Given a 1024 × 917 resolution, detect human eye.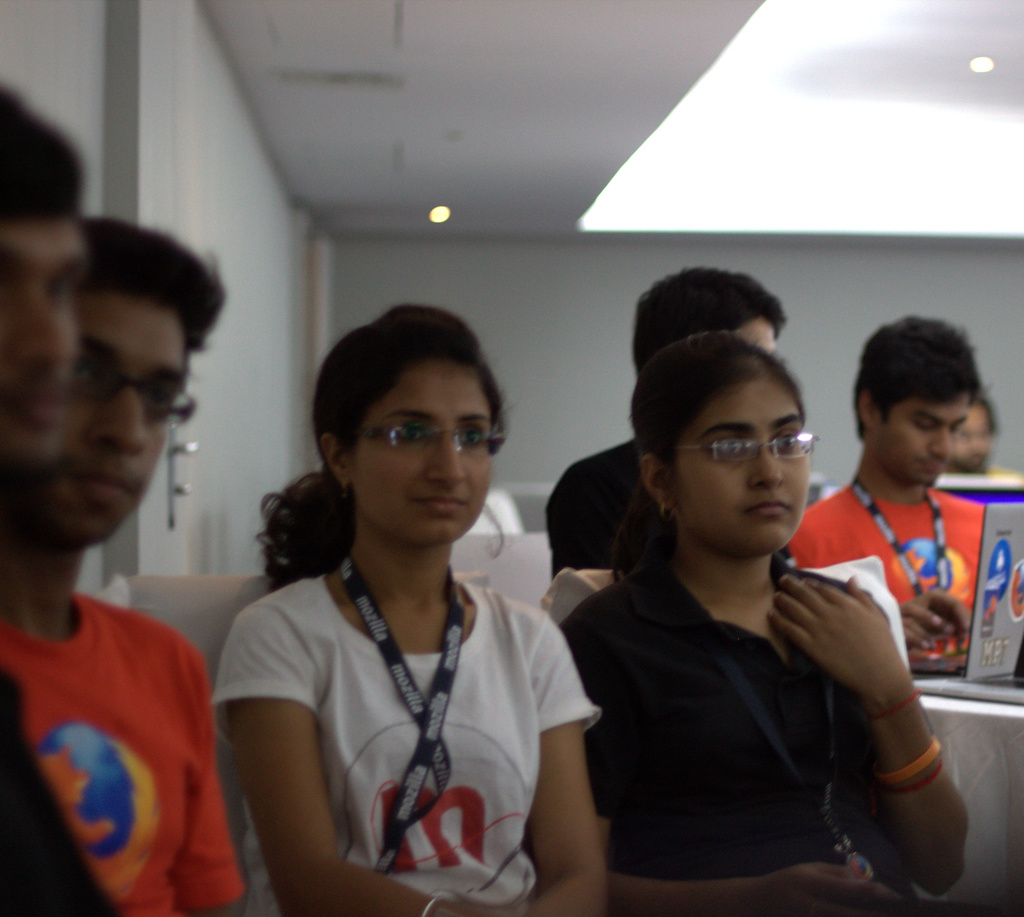
[x1=772, y1=430, x2=799, y2=453].
